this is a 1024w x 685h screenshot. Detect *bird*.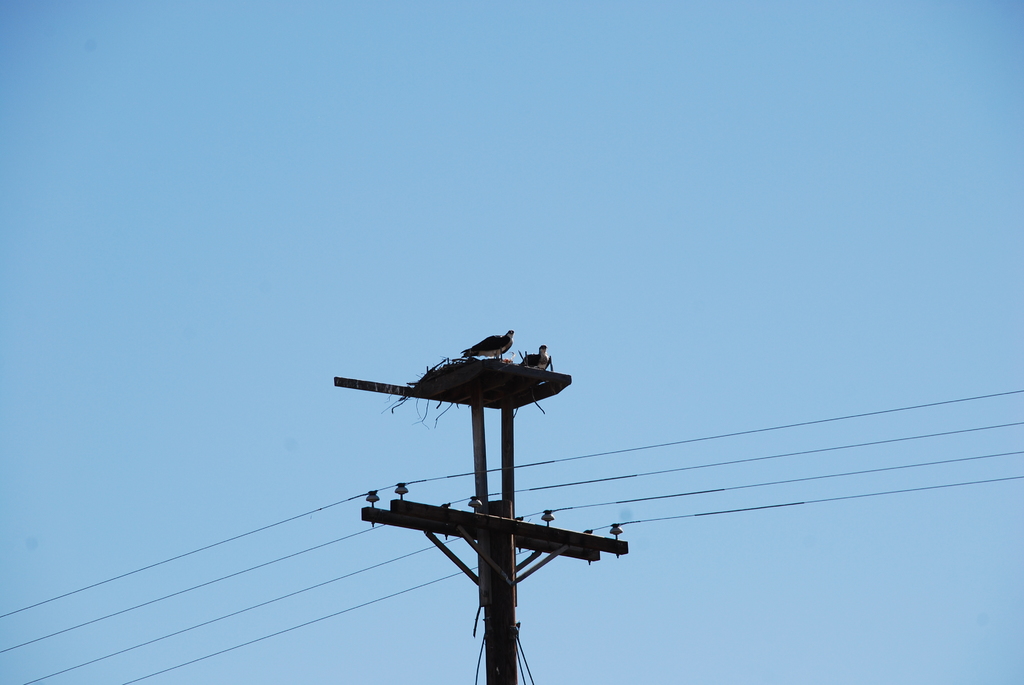
[519,341,556,375].
